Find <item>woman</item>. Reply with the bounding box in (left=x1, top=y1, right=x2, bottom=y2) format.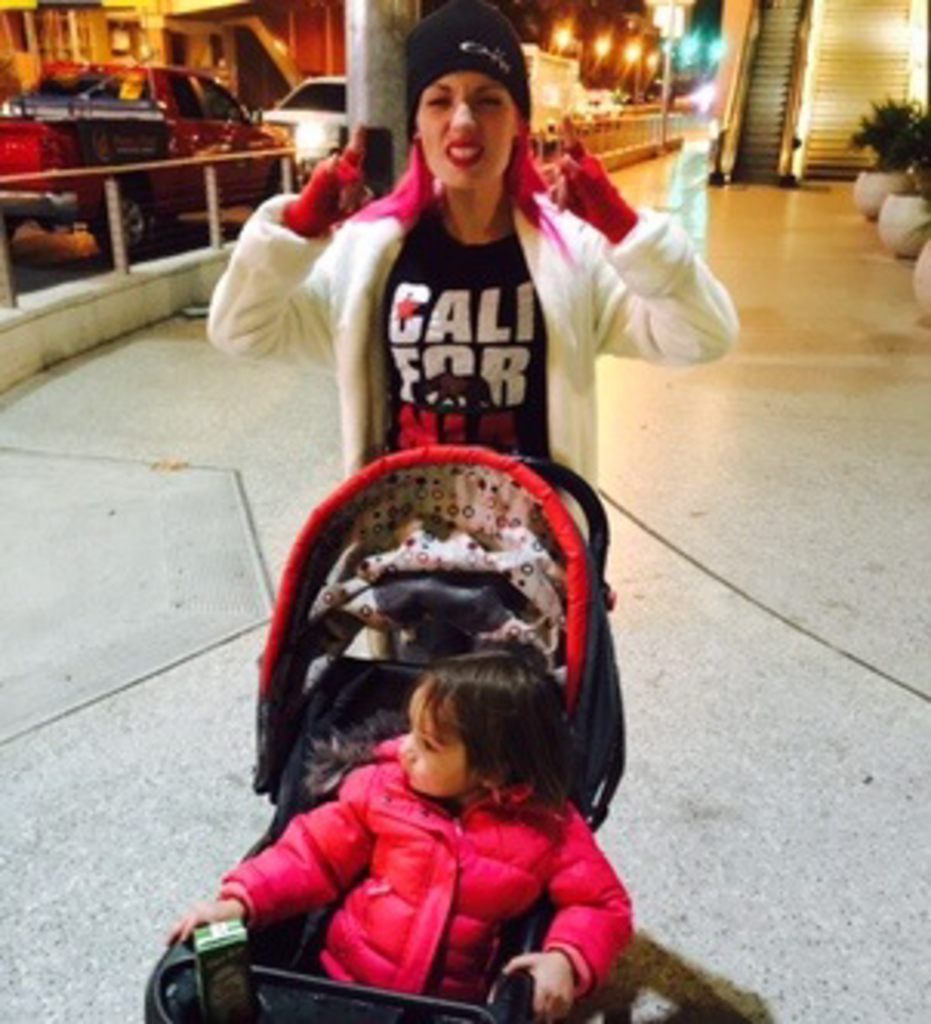
(left=247, top=65, right=731, bottom=552).
